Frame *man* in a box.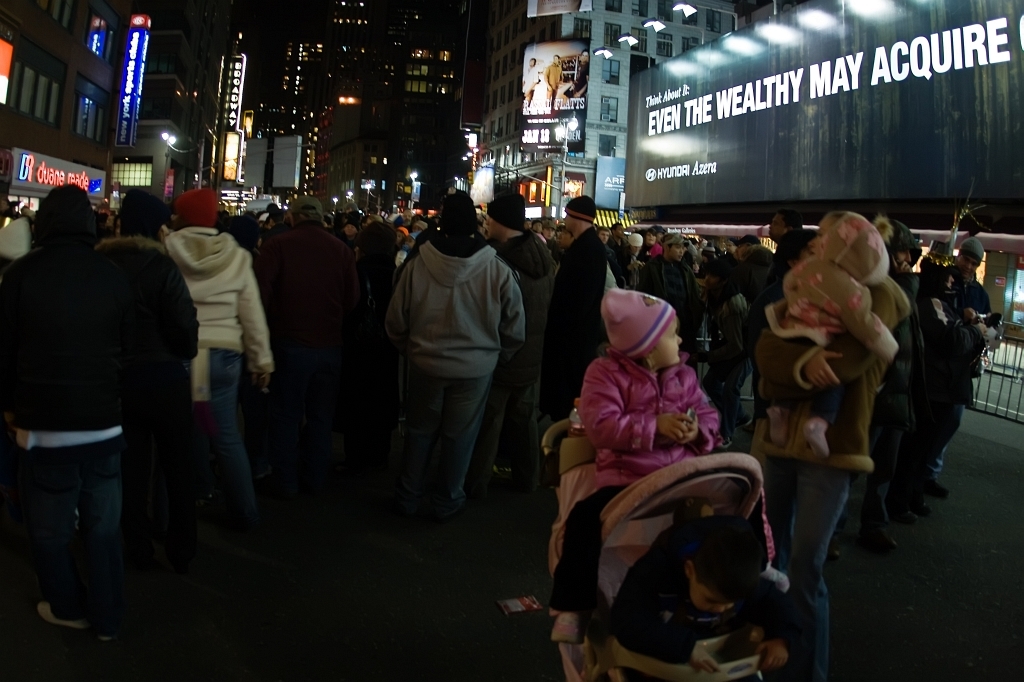
bbox(638, 233, 710, 332).
